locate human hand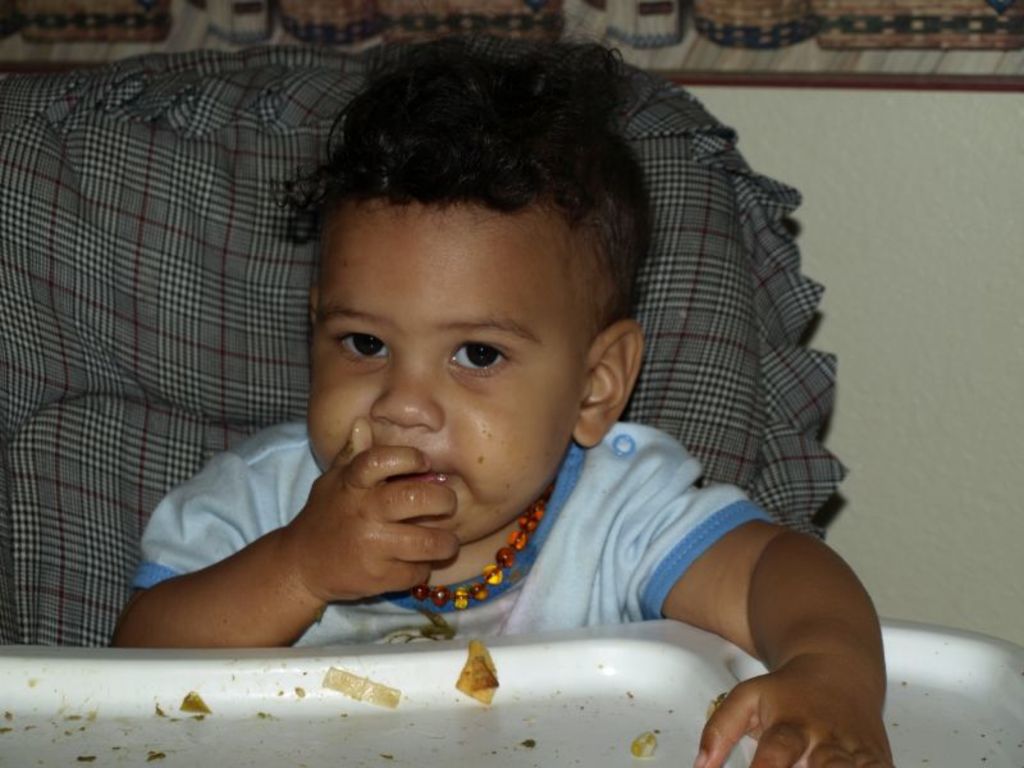
283:412:463:605
